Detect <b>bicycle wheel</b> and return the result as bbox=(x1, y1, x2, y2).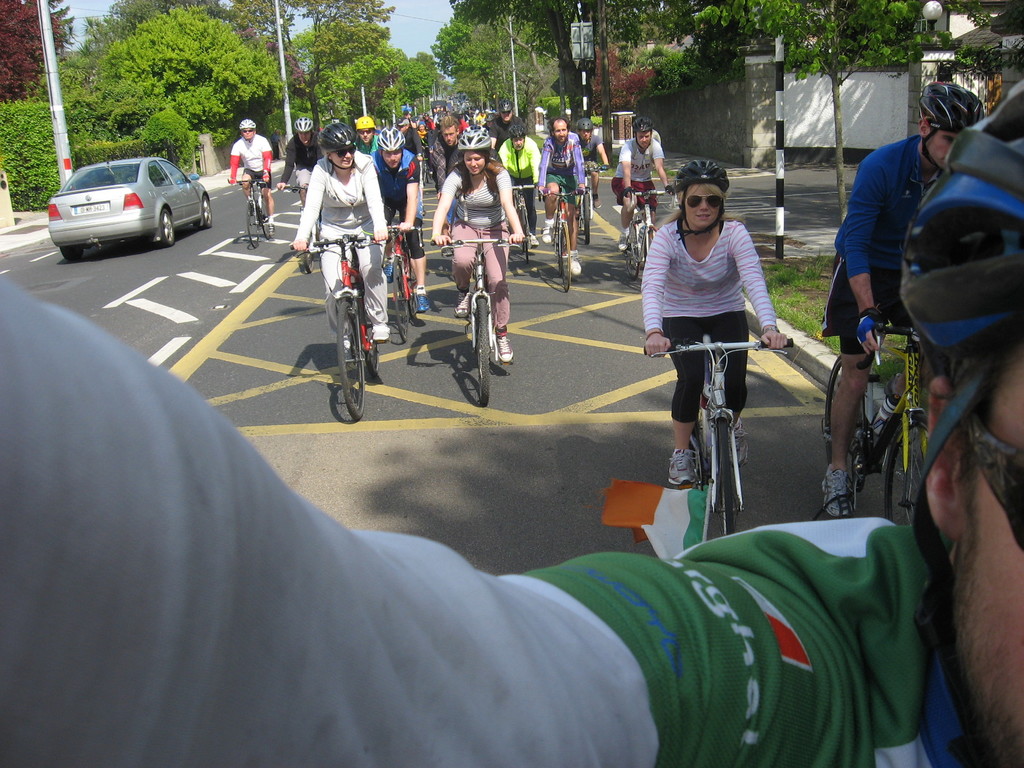
bbox=(624, 211, 650, 276).
